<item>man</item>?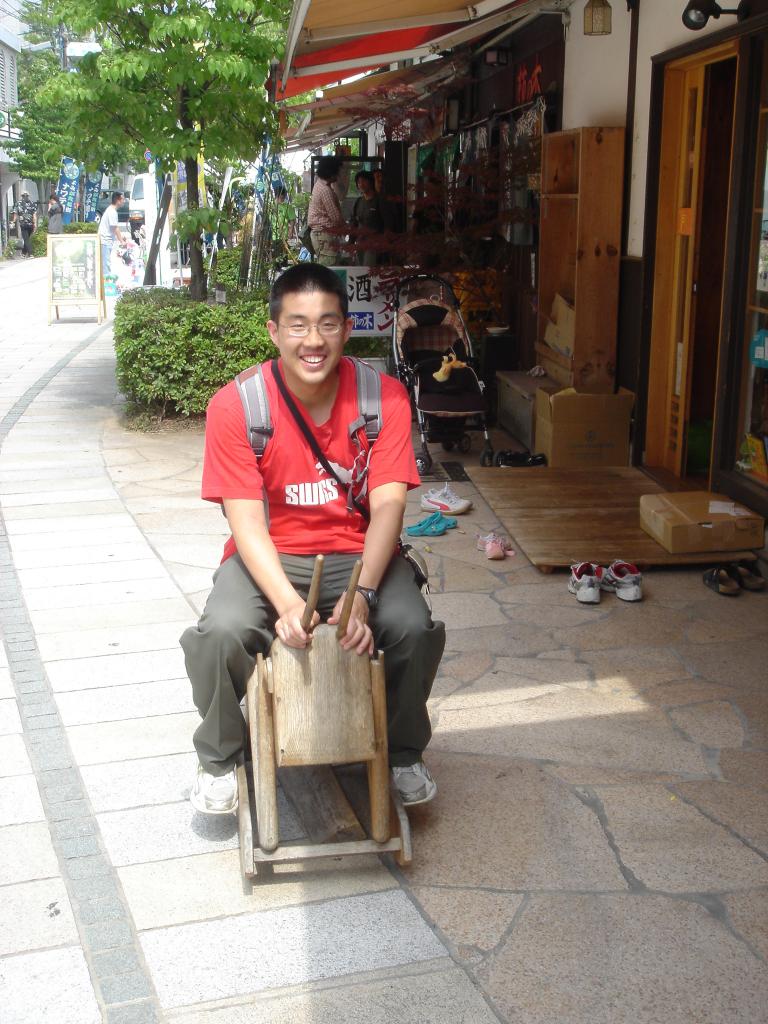
(left=269, top=183, right=296, bottom=237)
